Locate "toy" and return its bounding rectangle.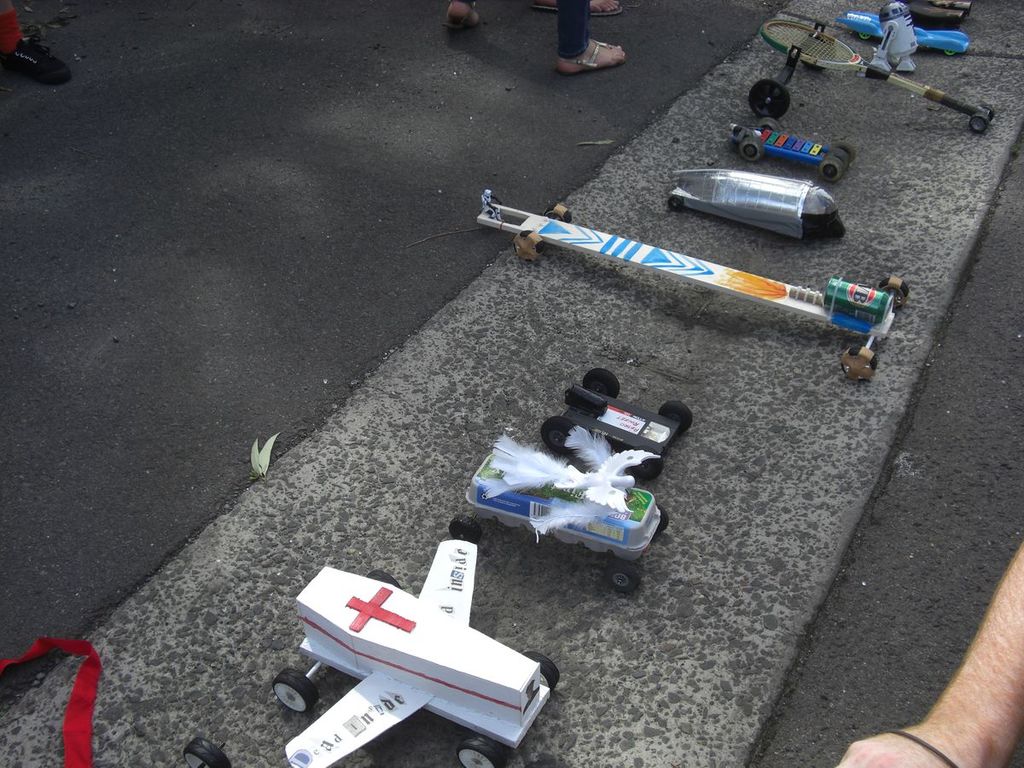
bbox(273, 537, 559, 767).
